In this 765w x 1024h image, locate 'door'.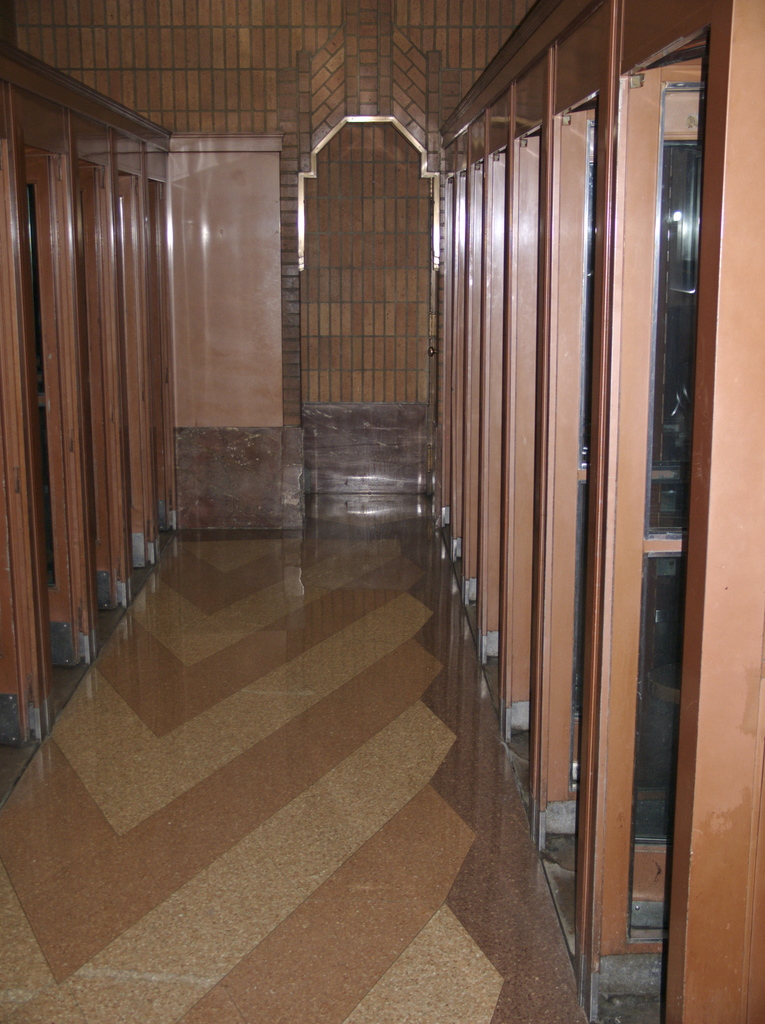
Bounding box: 457, 173, 466, 559.
